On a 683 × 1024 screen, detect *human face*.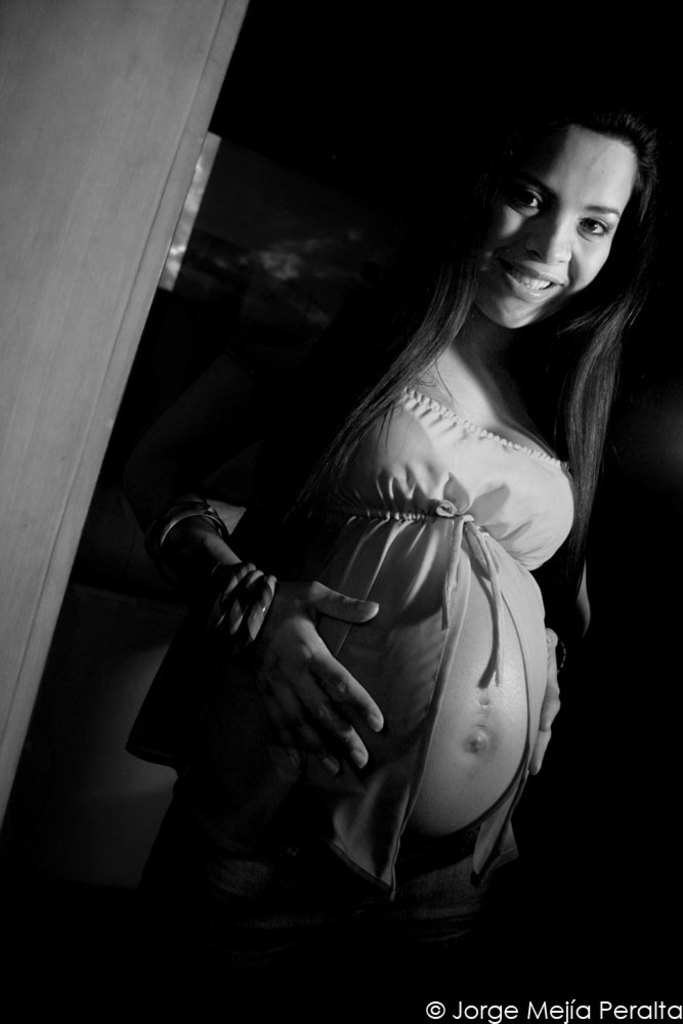
detection(474, 128, 642, 331).
